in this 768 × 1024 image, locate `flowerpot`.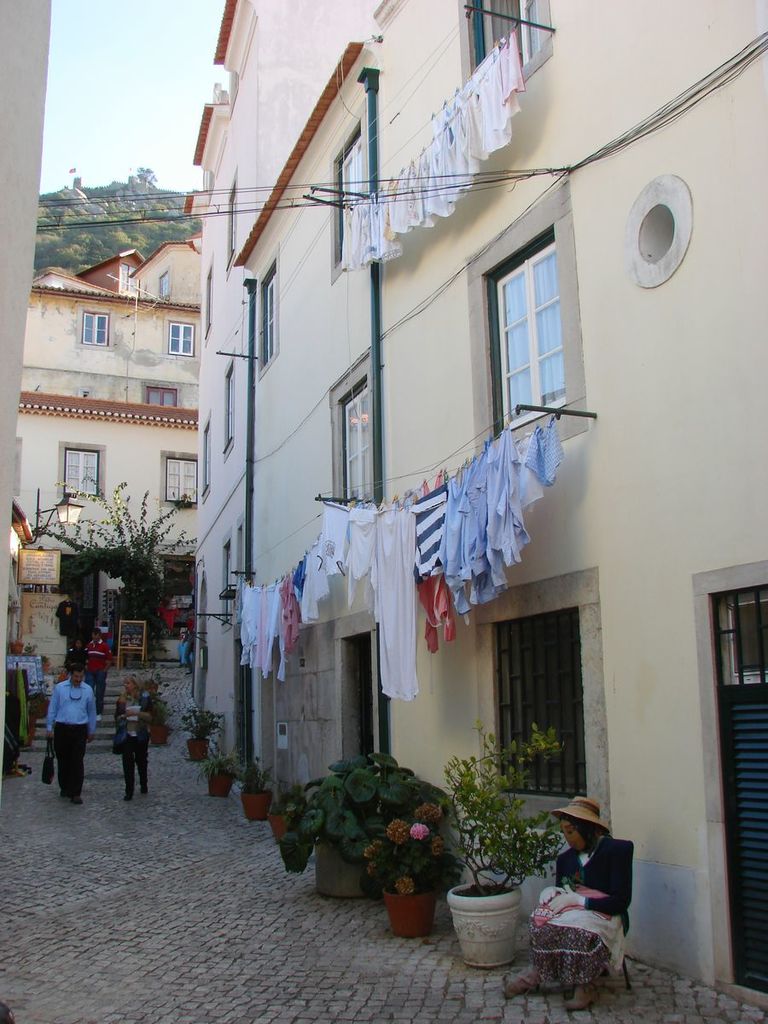
Bounding box: (left=35, top=702, right=49, bottom=717).
